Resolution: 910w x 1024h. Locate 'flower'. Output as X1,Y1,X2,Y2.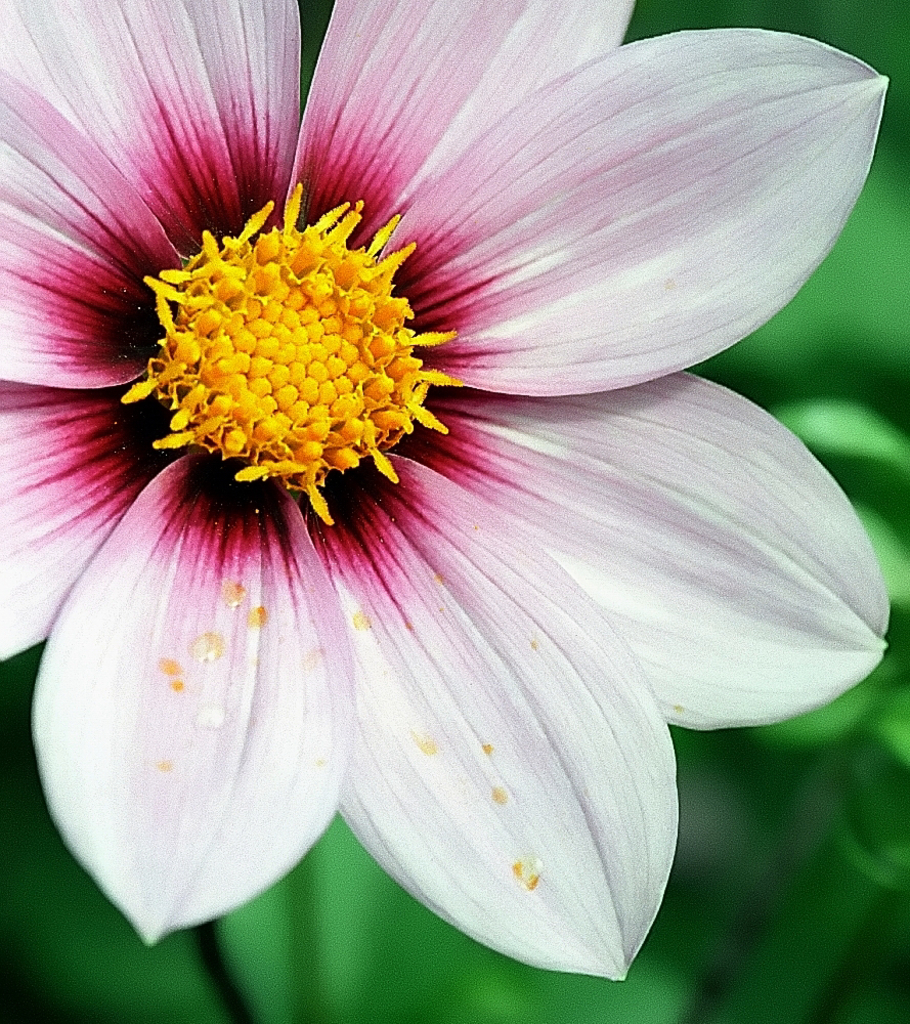
0,0,891,973.
